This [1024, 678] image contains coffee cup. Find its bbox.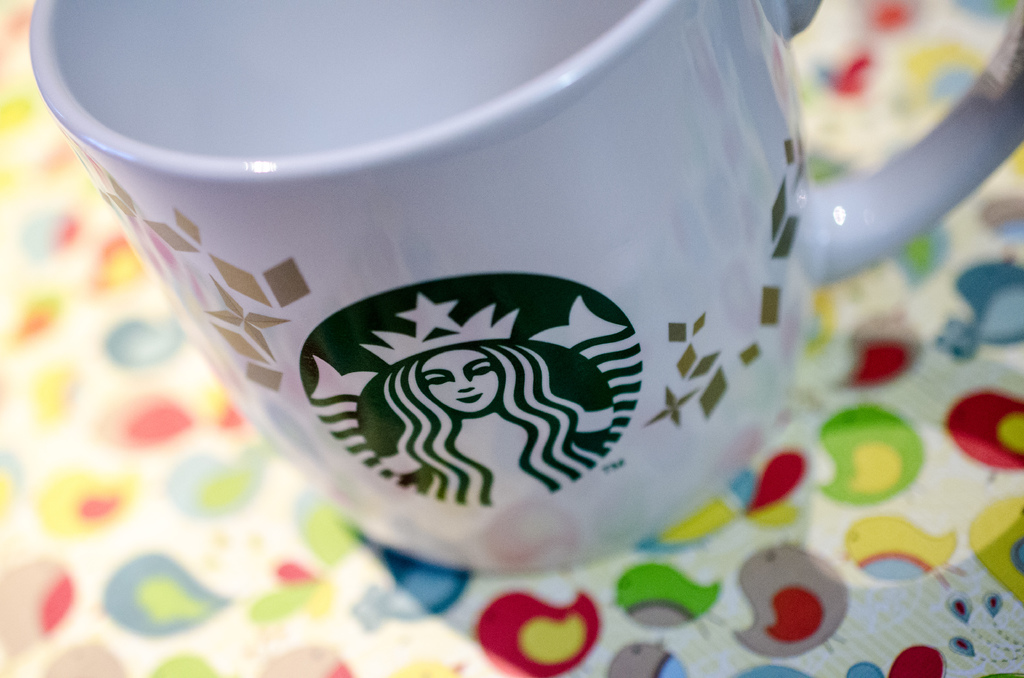
bbox=(28, 0, 1023, 572).
